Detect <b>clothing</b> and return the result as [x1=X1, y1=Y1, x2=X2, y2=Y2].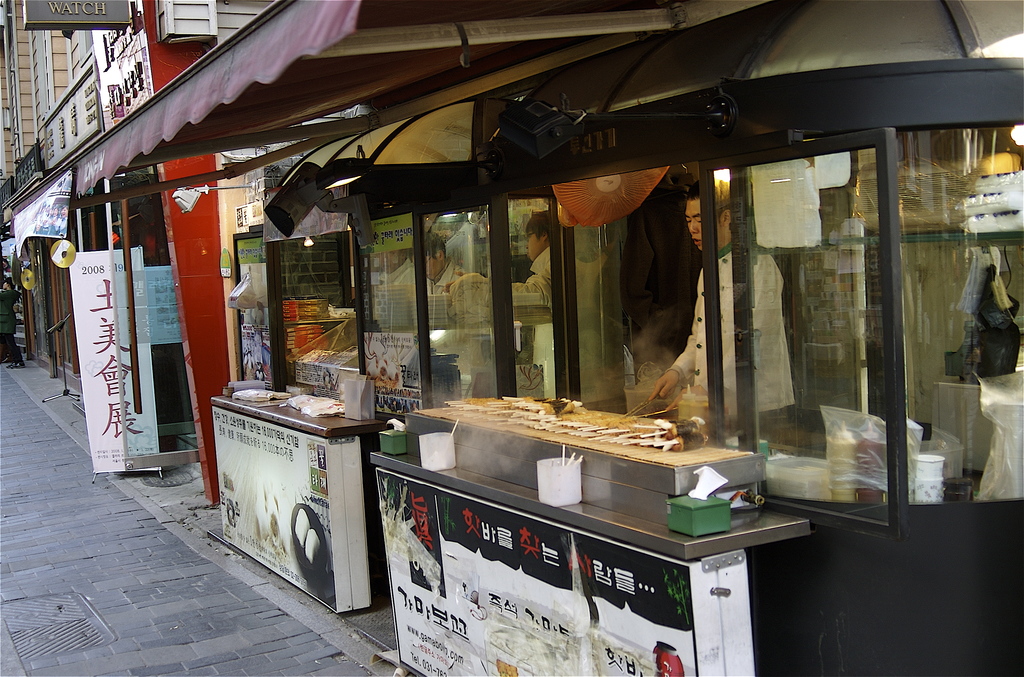
[x1=660, y1=247, x2=820, y2=438].
